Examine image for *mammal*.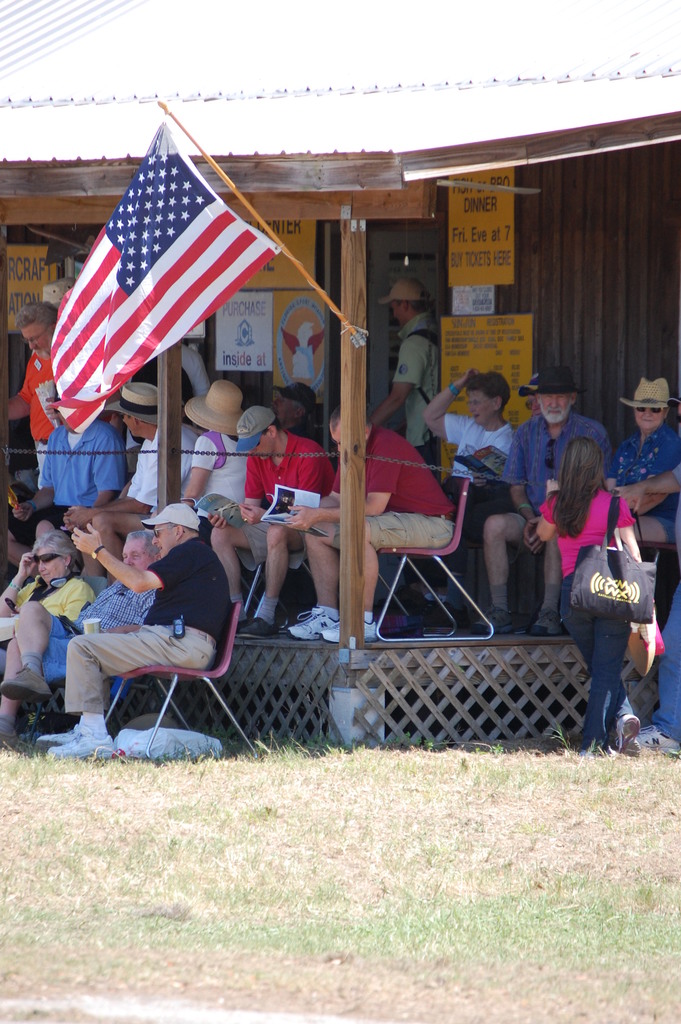
Examination result: box(206, 403, 333, 635).
